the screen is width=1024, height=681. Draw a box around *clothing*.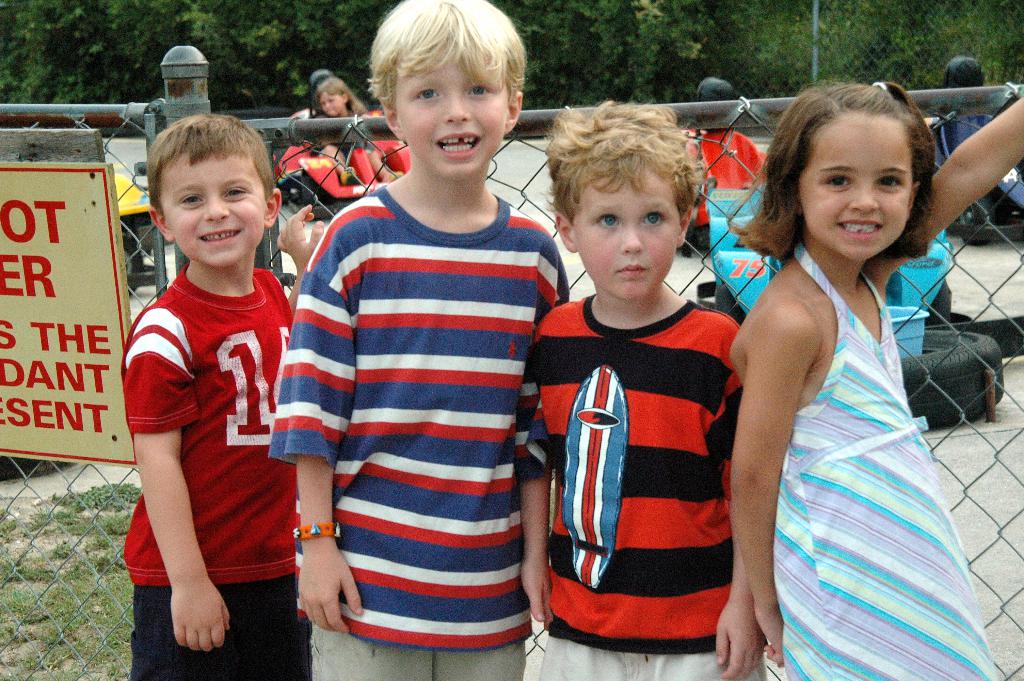
790 237 998 680.
